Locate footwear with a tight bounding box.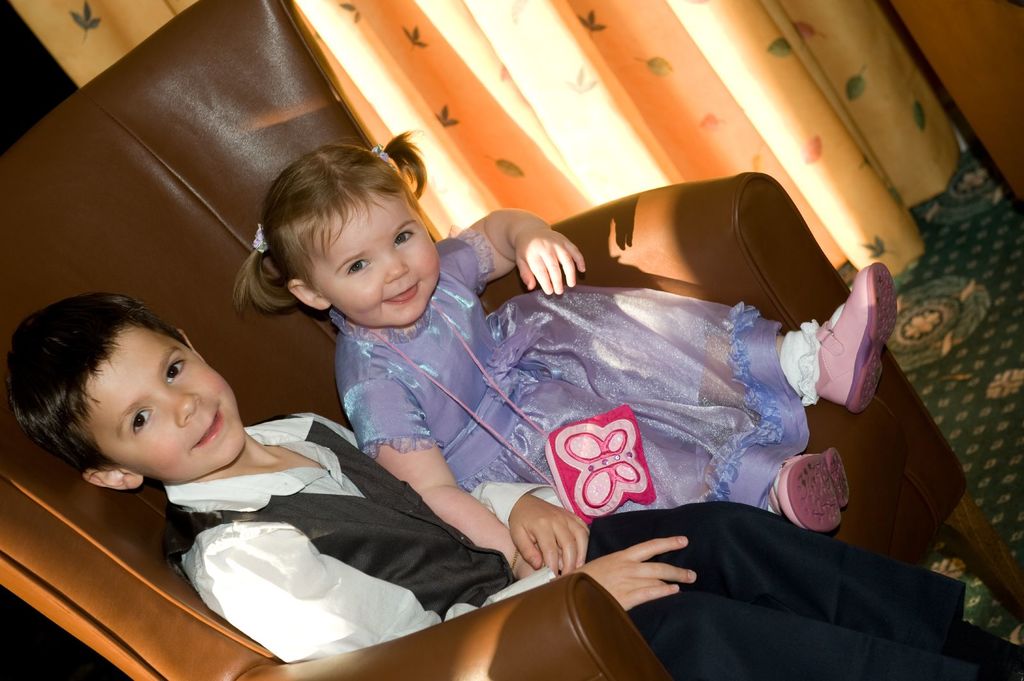
<region>773, 451, 851, 534</region>.
